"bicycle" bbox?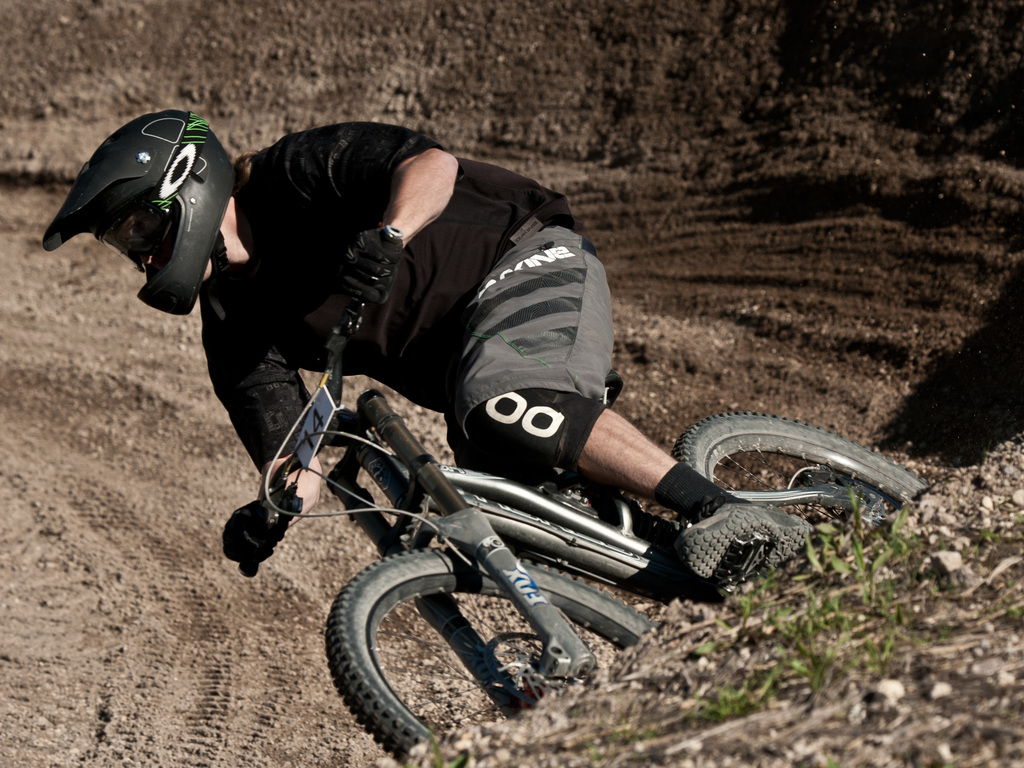
detection(231, 223, 926, 762)
